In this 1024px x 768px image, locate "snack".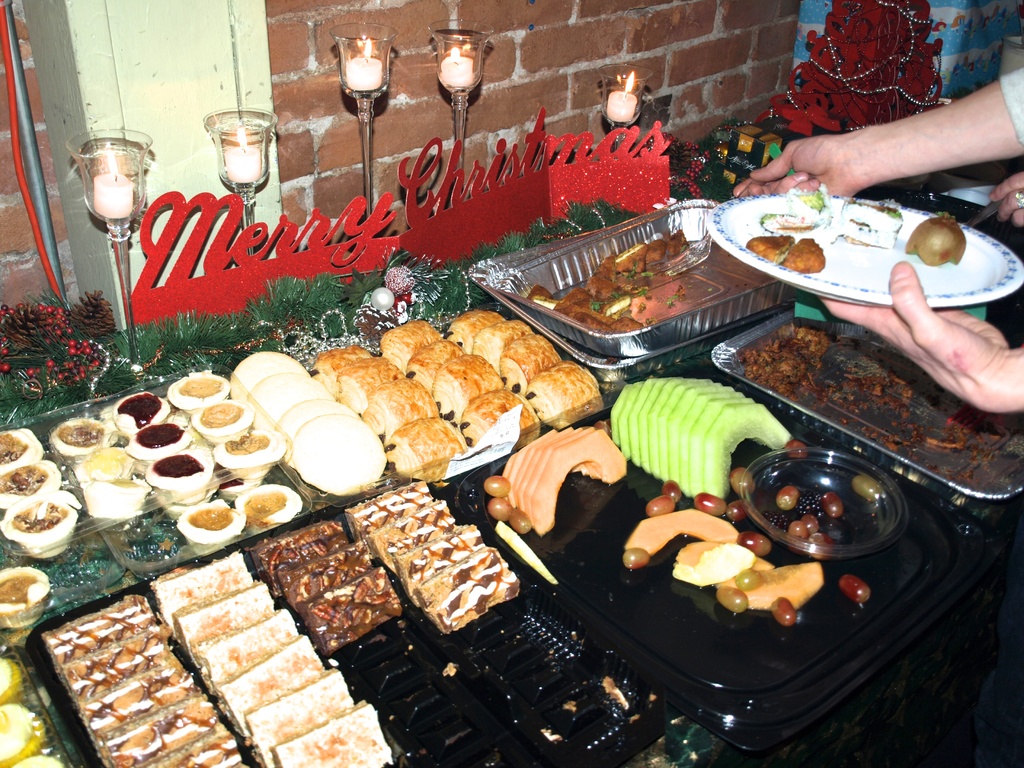
Bounding box: l=350, t=511, r=531, b=646.
